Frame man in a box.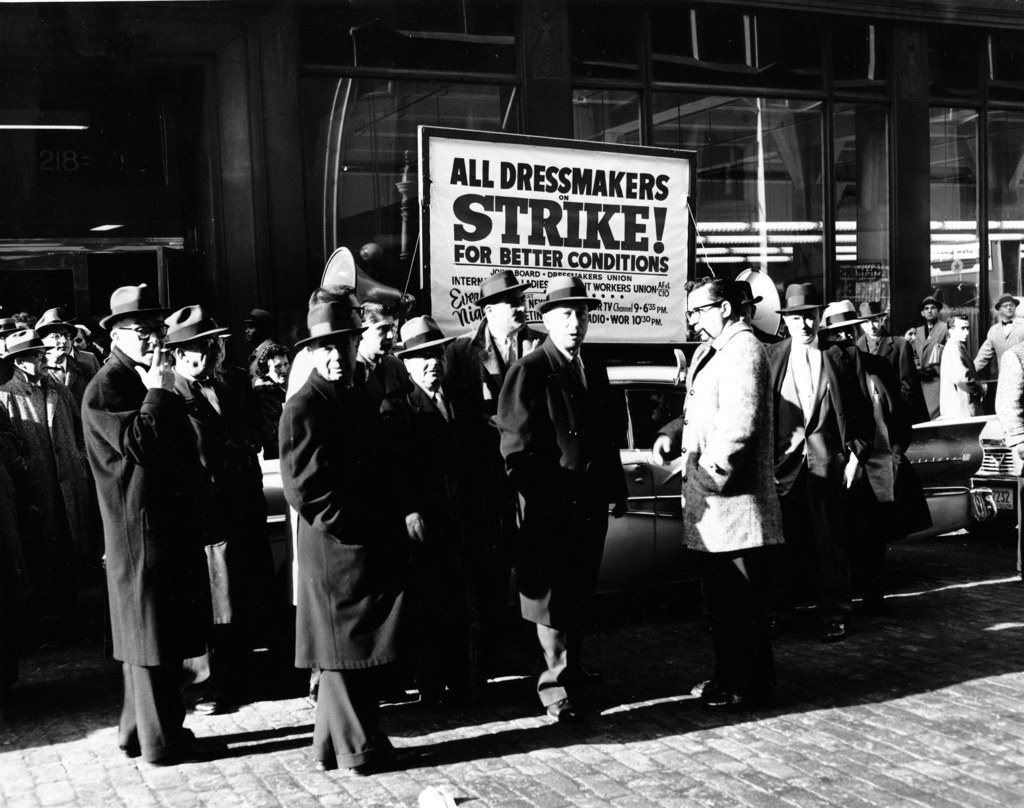
[444, 267, 549, 461].
